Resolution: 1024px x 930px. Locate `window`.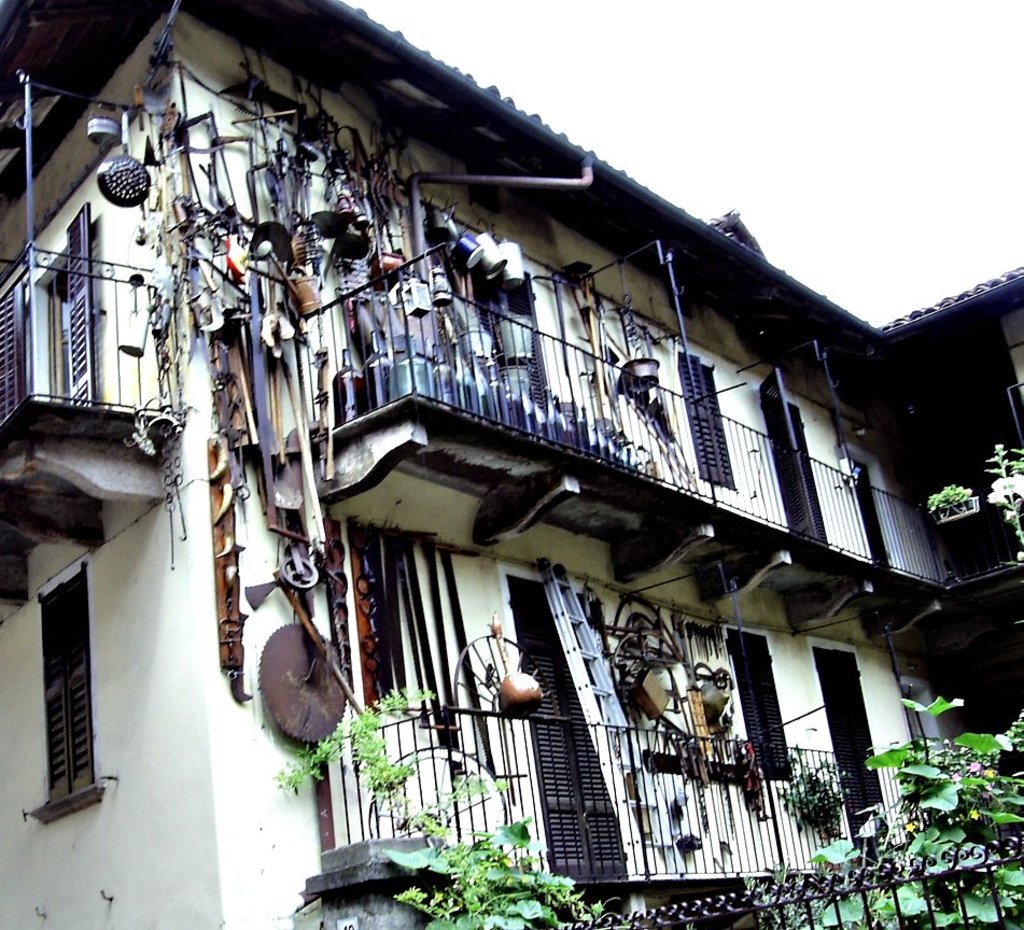
[left=841, top=454, right=897, bottom=570].
